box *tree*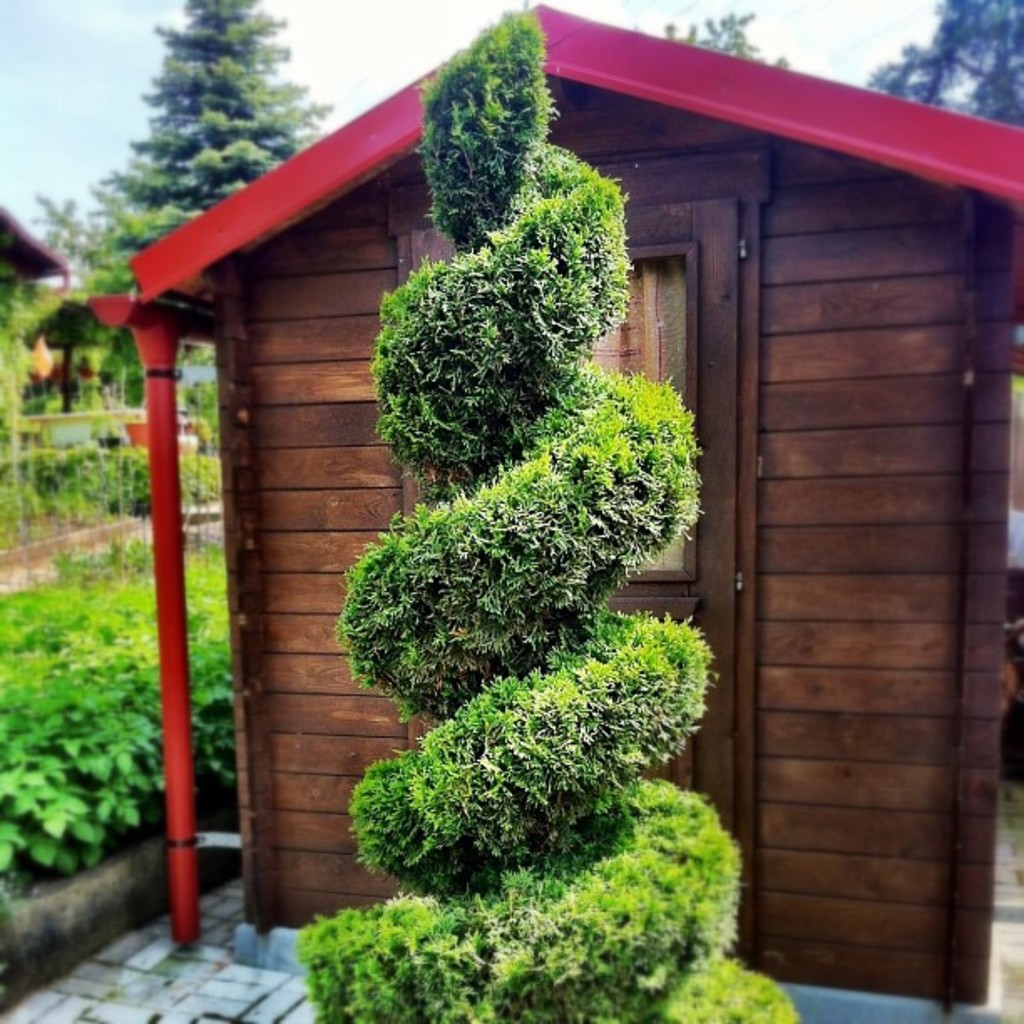
BBox(0, 281, 119, 413)
